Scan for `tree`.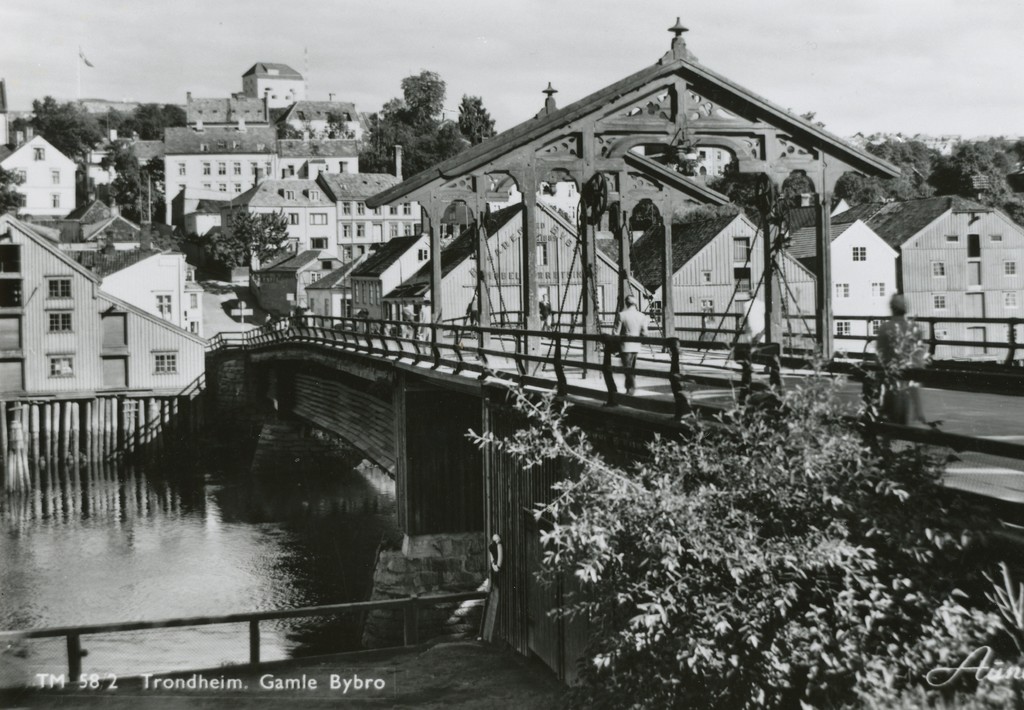
Scan result: box(462, 311, 1023, 709).
